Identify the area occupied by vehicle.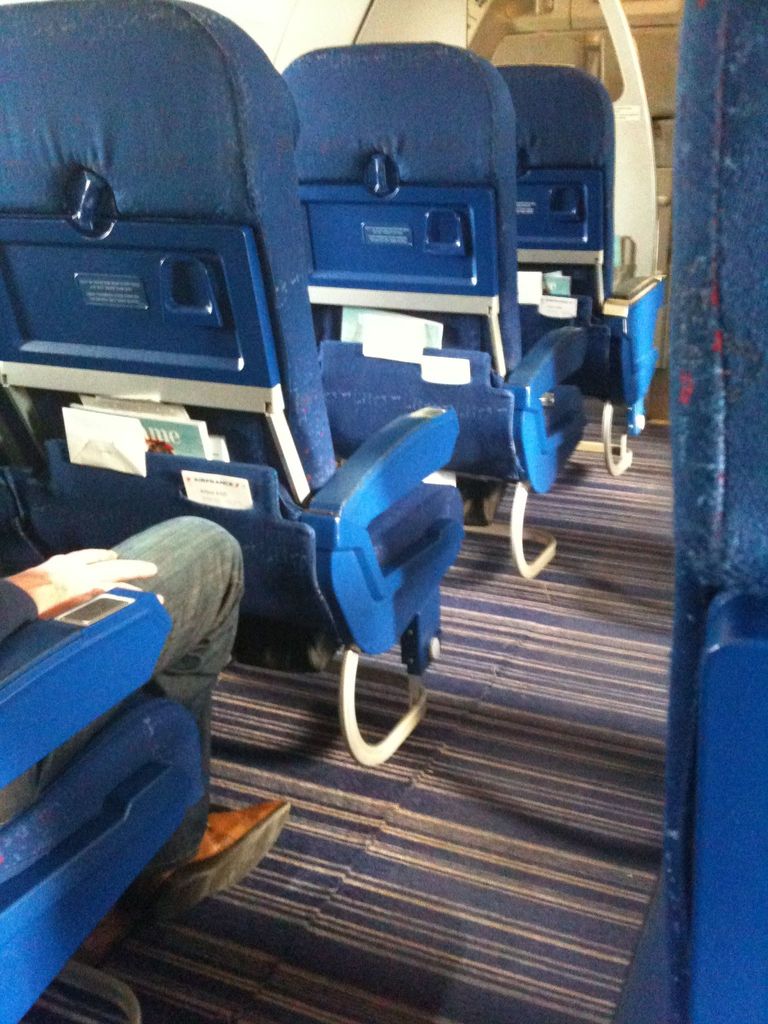
Area: {"left": 27, "top": 0, "right": 676, "bottom": 960}.
